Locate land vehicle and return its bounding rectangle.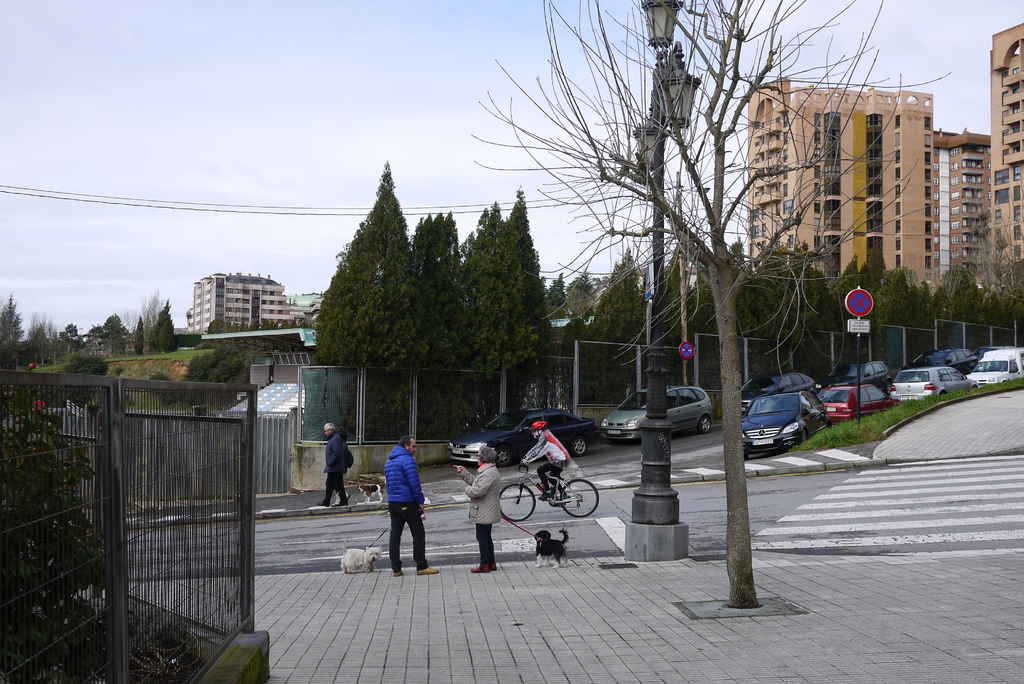
Rect(448, 407, 596, 462).
